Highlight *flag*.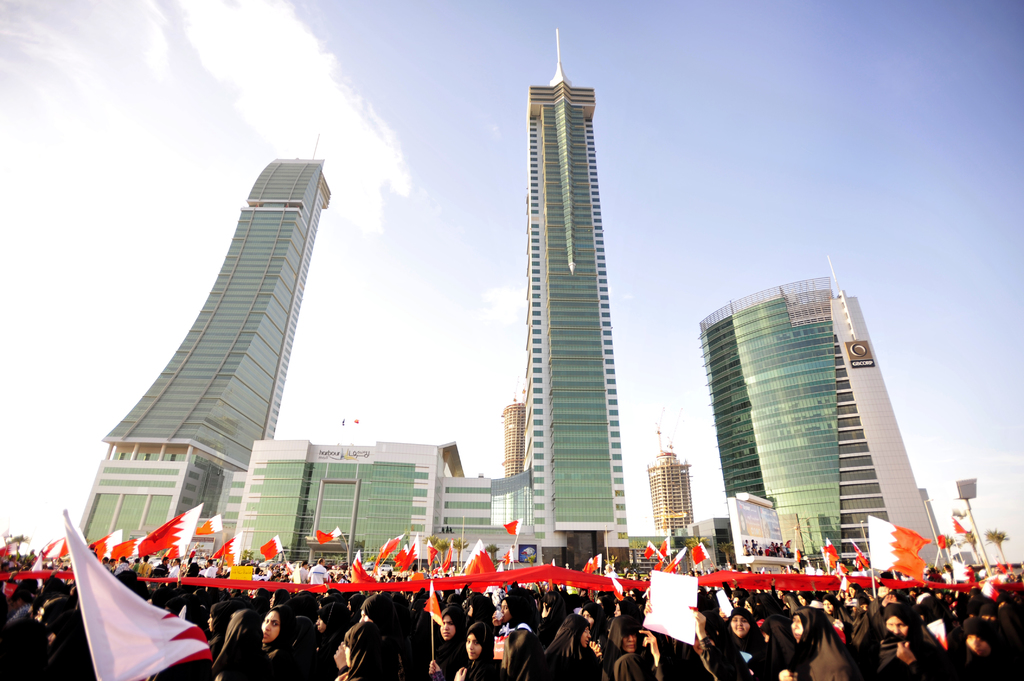
Highlighted region: (left=253, top=532, right=284, bottom=561).
